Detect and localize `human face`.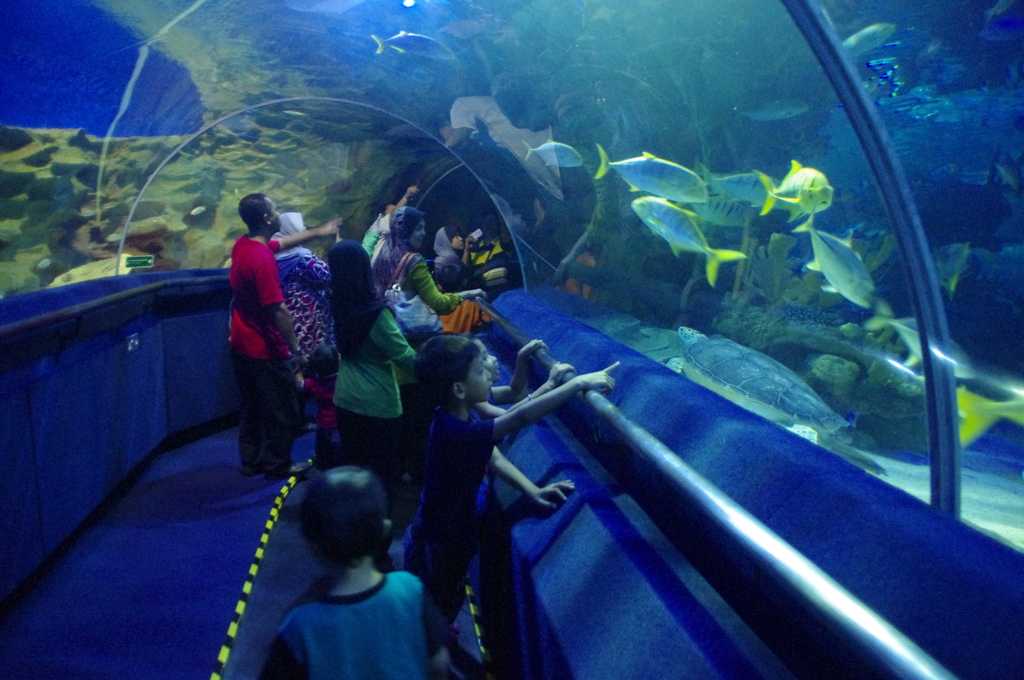
Localized at bbox=[408, 219, 428, 250].
